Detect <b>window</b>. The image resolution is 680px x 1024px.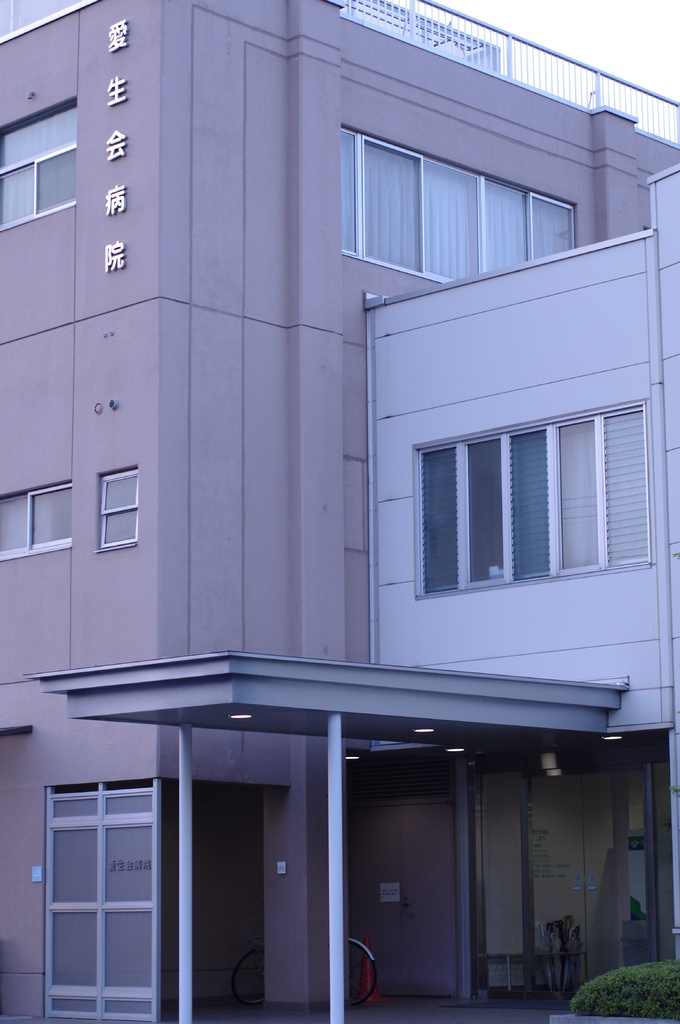
336, 127, 584, 297.
